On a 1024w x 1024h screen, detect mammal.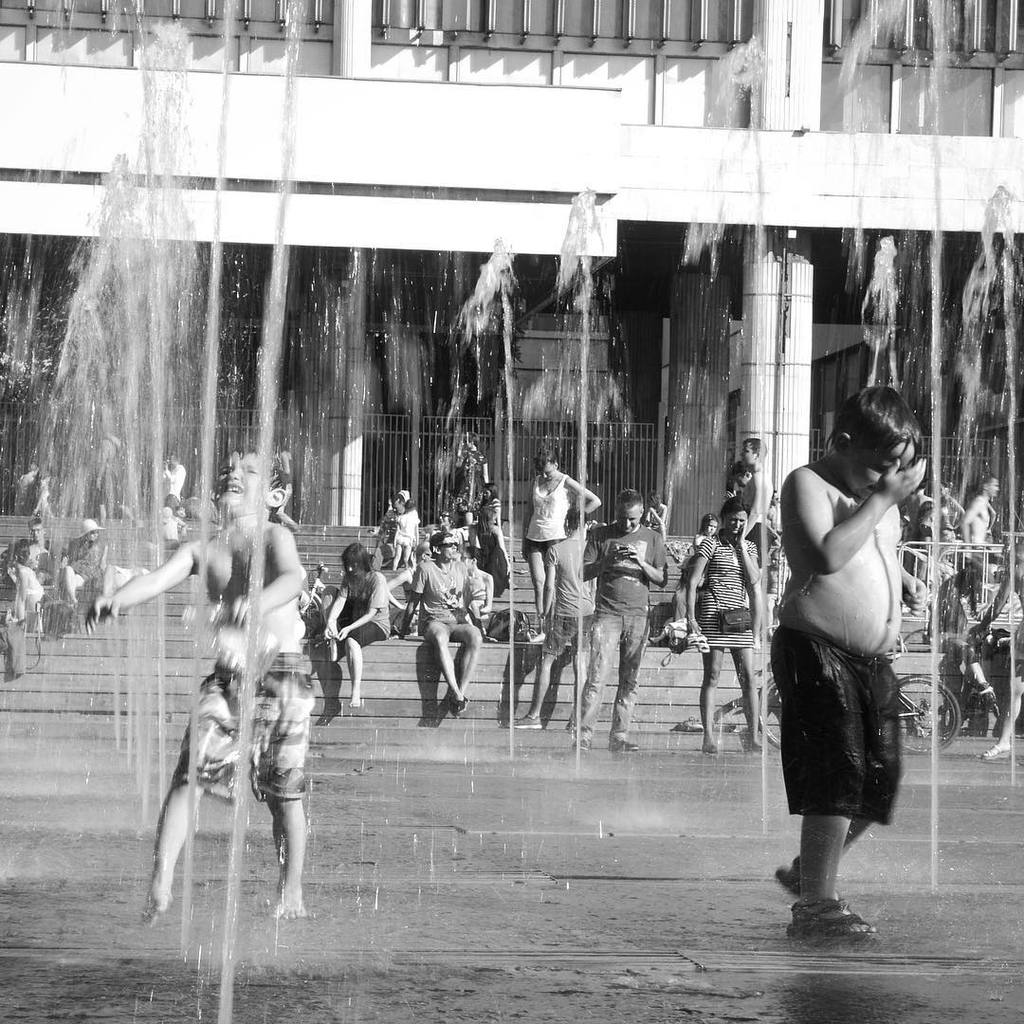
[x1=14, y1=461, x2=43, y2=521].
